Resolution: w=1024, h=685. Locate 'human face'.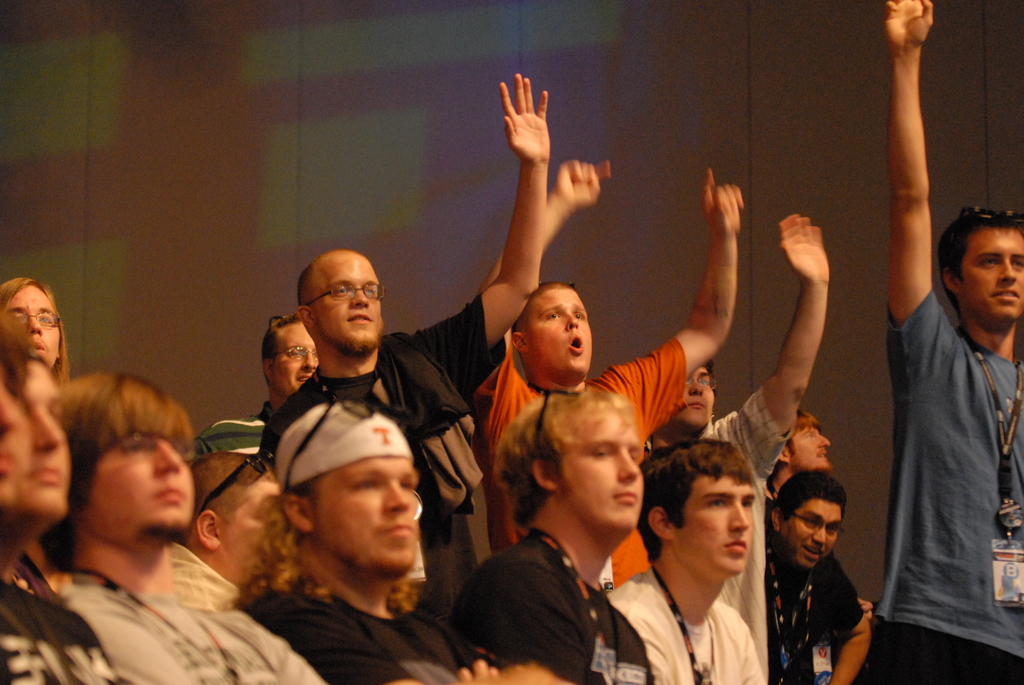
312 453 419 579.
